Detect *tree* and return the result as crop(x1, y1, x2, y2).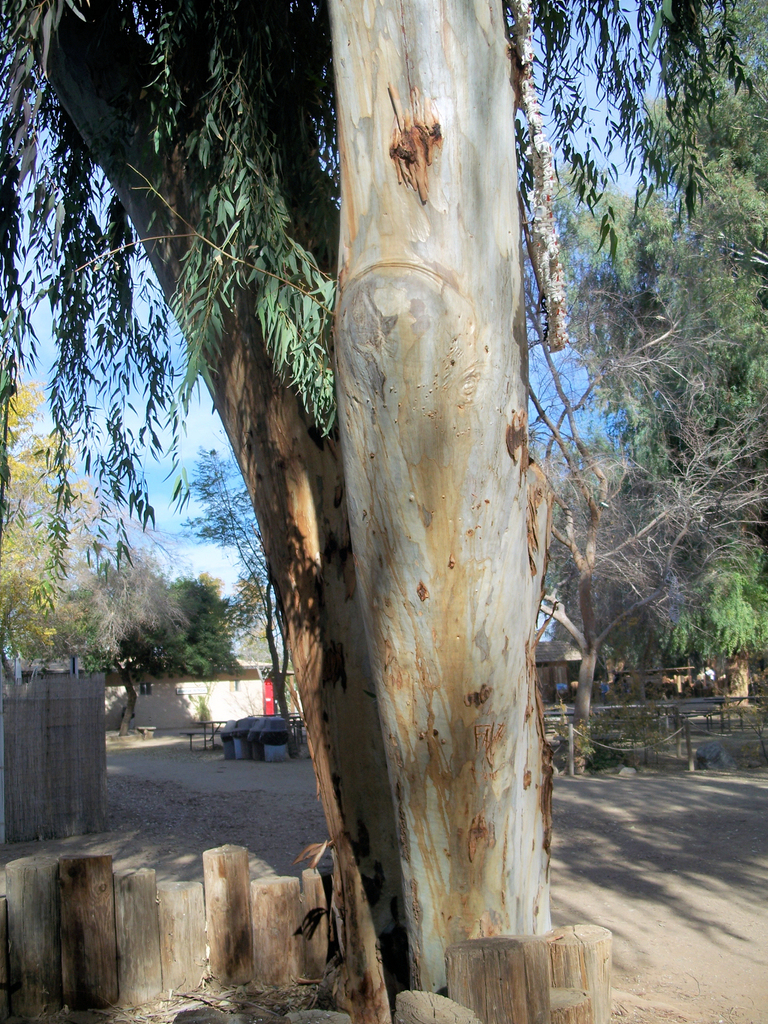
crop(0, 0, 767, 1000).
